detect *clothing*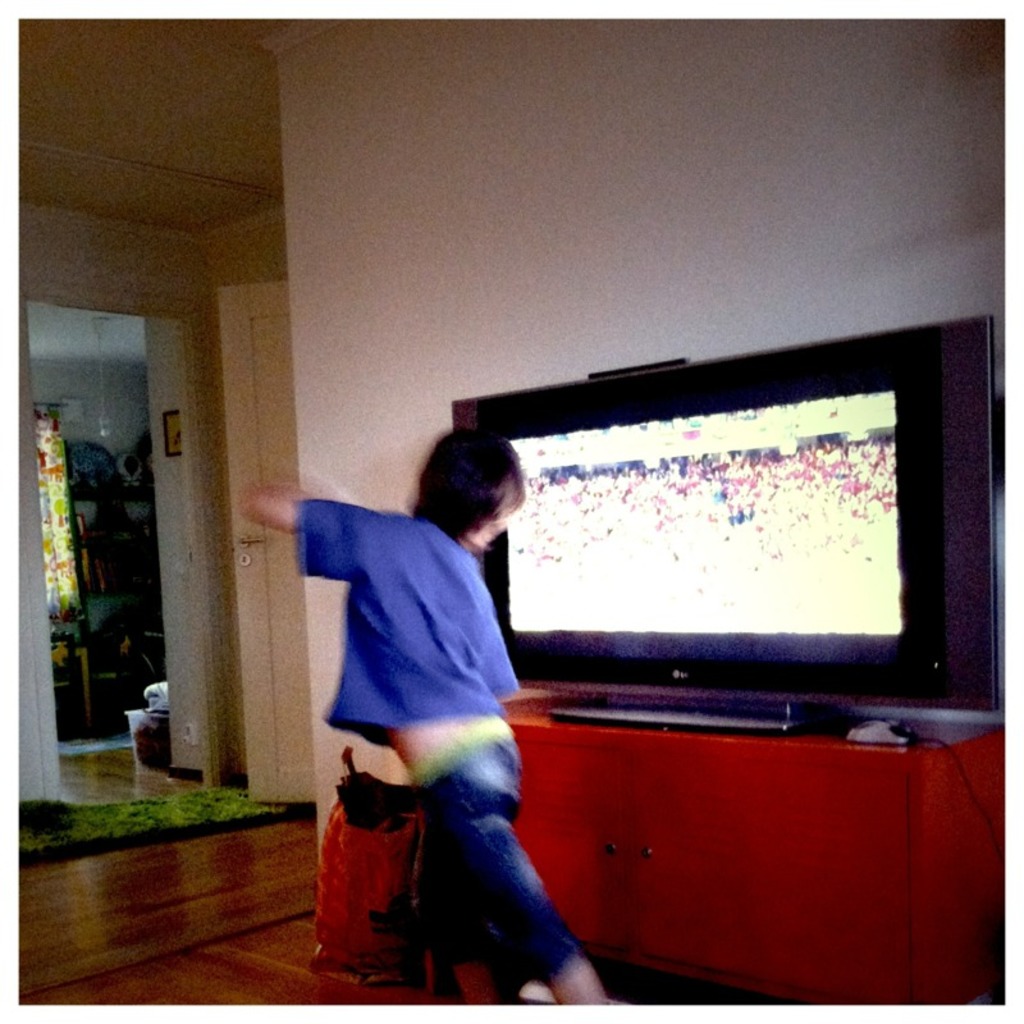
bbox(298, 480, 613, 986)
